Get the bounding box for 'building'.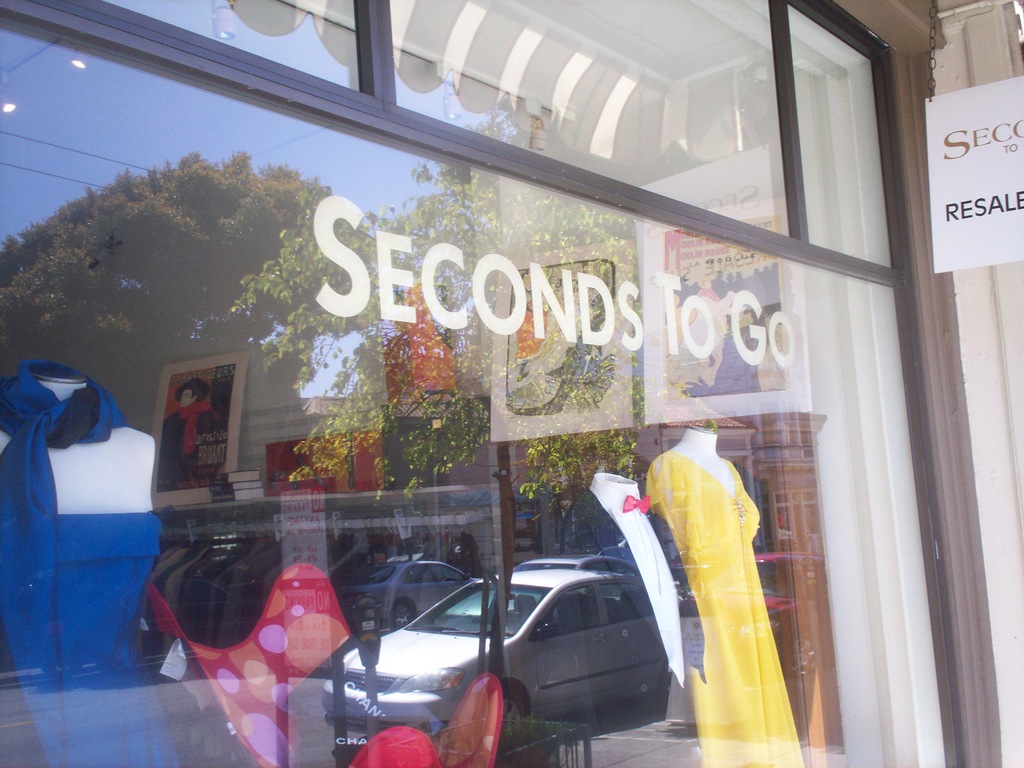
locate(0, 0, 1023, 767).
